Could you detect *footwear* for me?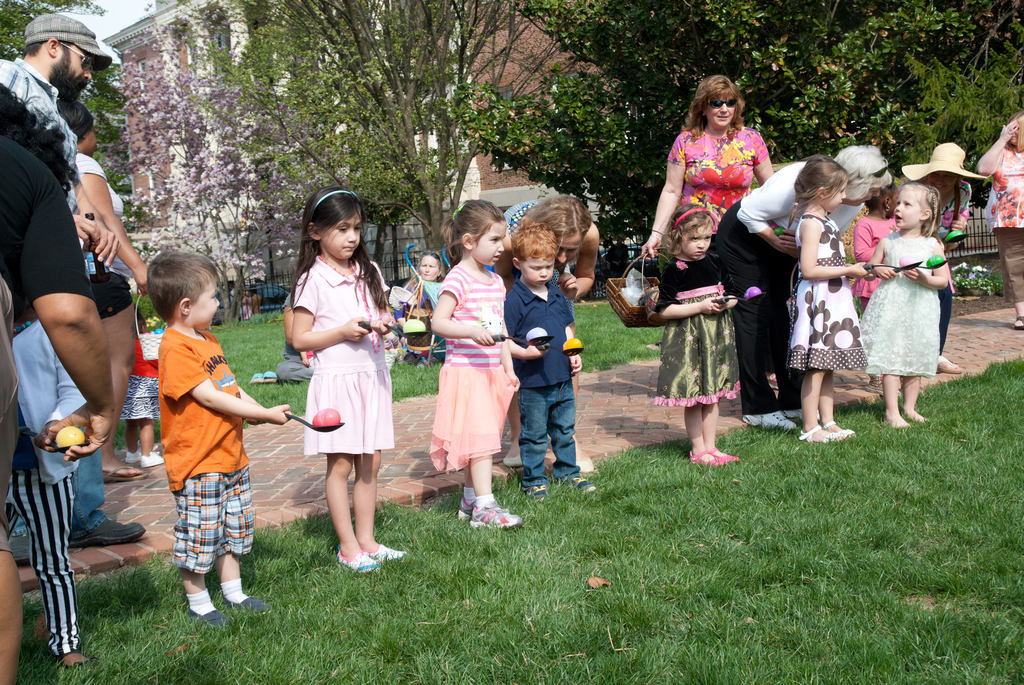
Detection result: BBox(217, 576, 272, 618).
